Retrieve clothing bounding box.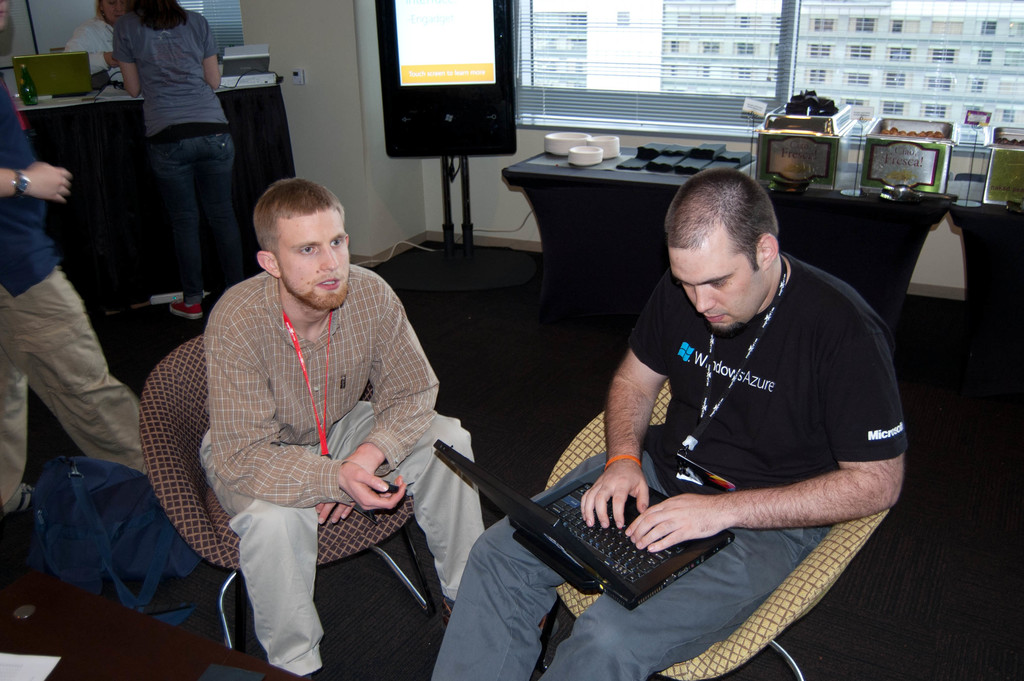
Bounding box: pyautogui.locateOnScreen(59, 6, 124, 75).
